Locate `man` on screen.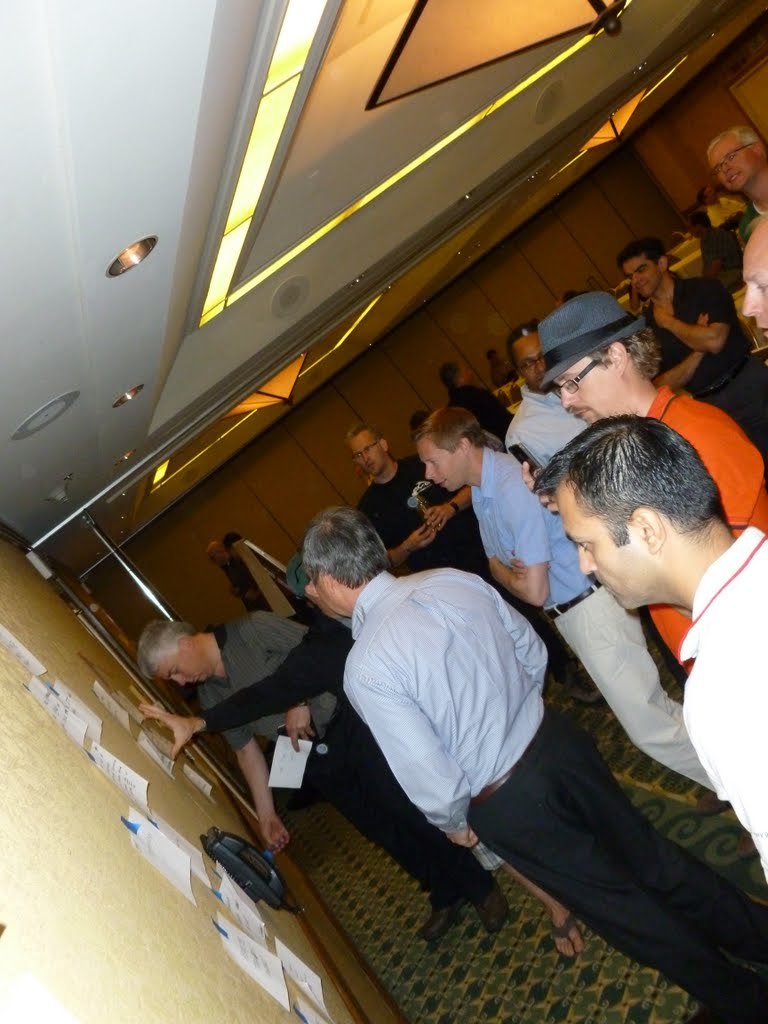
On screen at 130 621 506 928.
